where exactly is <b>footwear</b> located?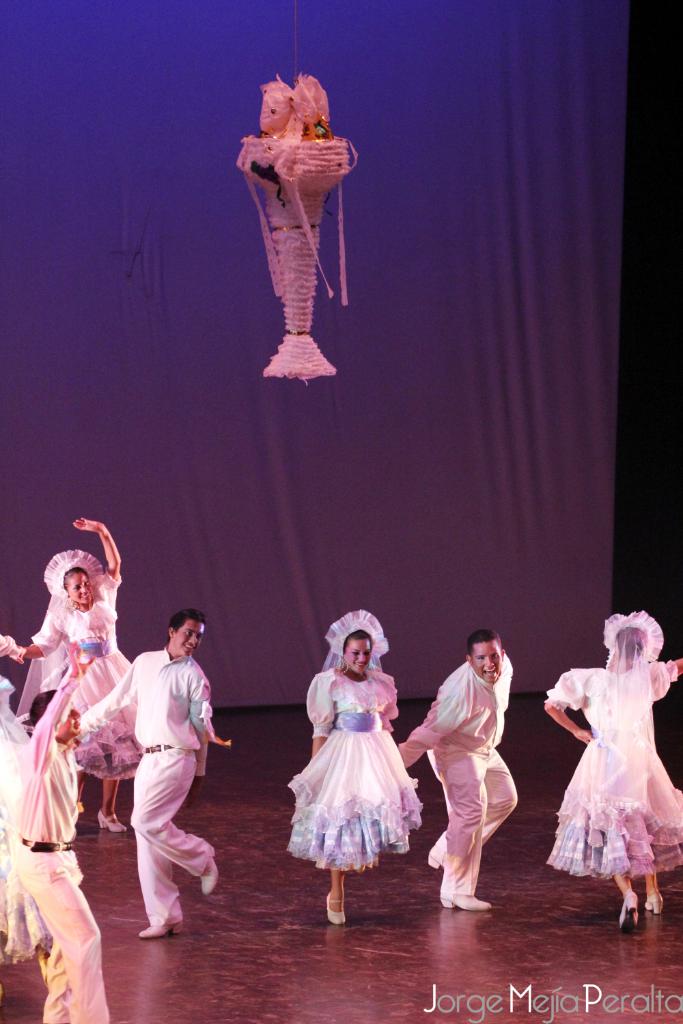
Its bounding box is [138,914,183,942].
